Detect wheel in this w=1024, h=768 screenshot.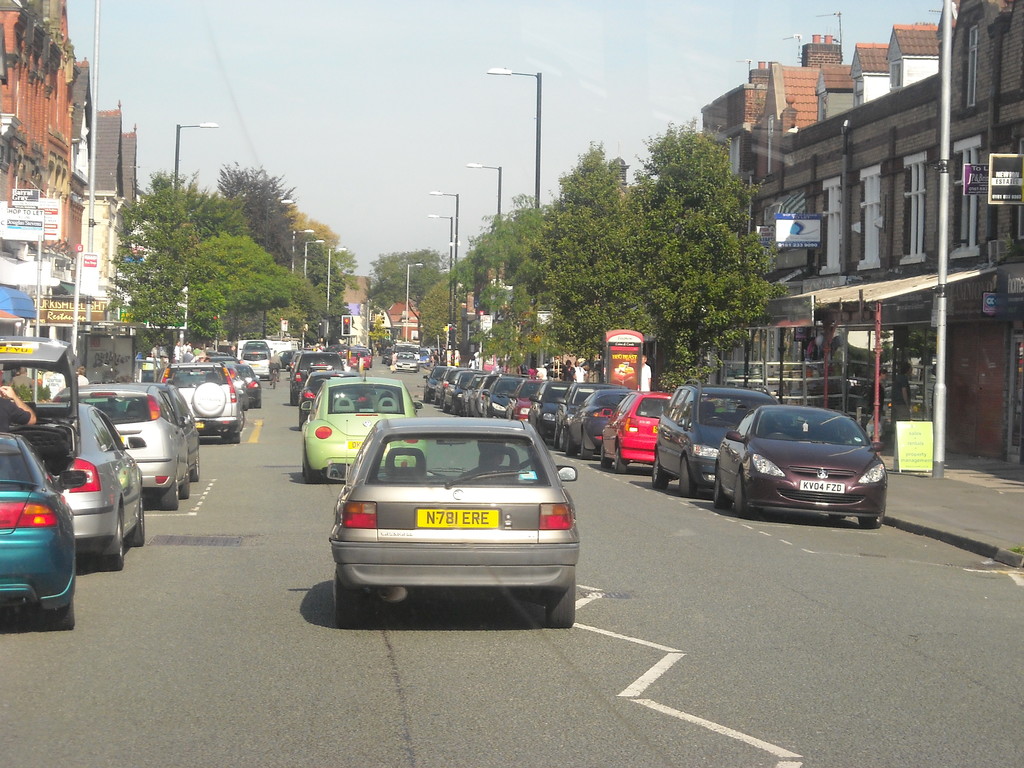
Detection: <bbox>705, 416, 724, 424</bbox>.
